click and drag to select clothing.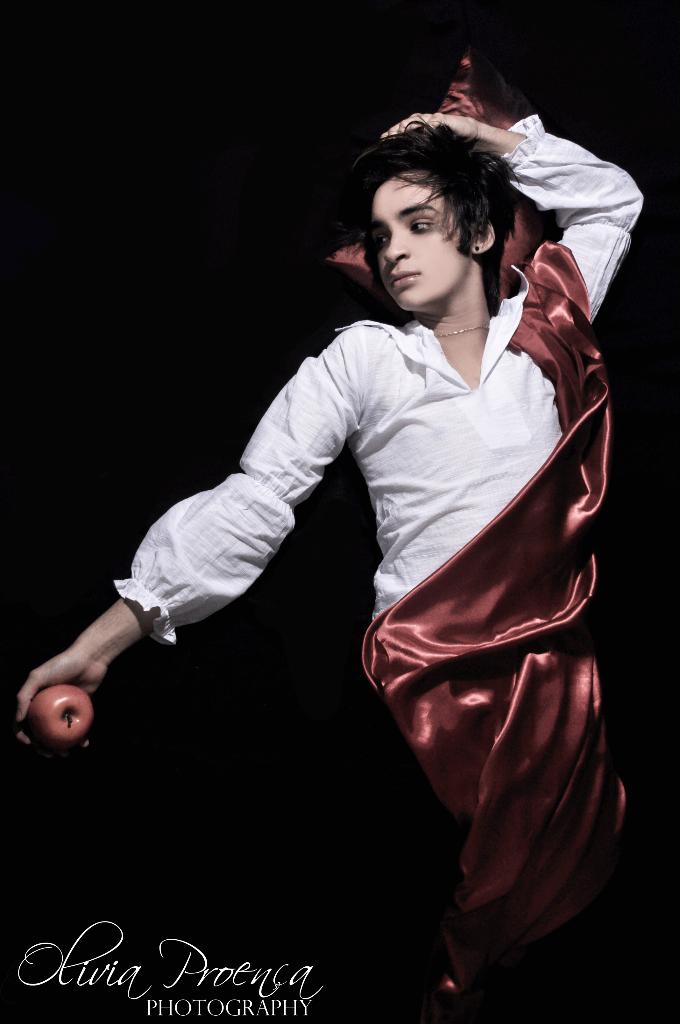
Selection: [x1=87, y1=233, x2=622, y2=974].
